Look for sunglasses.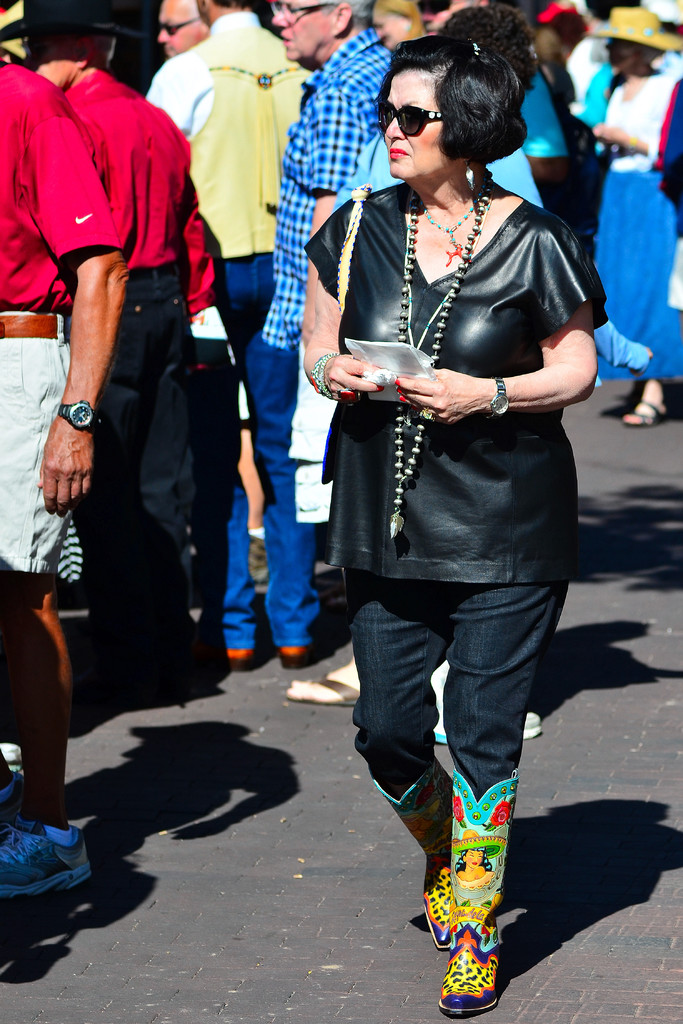
Found: locate(378, 100, 443, 134).
